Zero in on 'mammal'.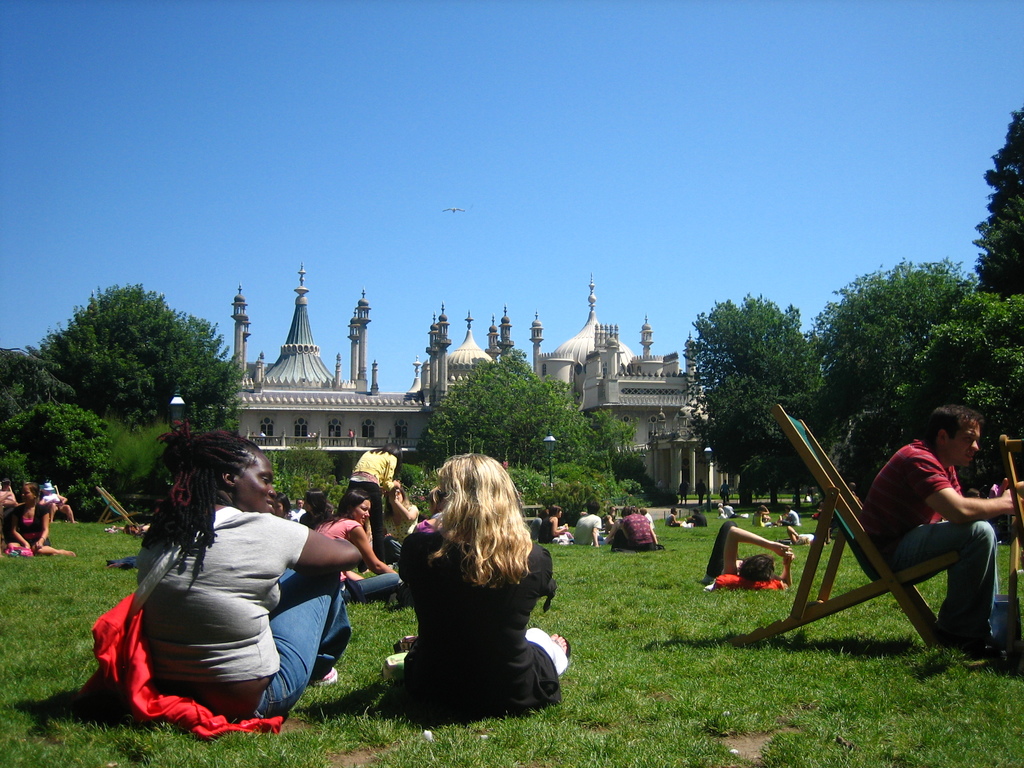
Zeroed in: crop(655, 480, 661, 489).
